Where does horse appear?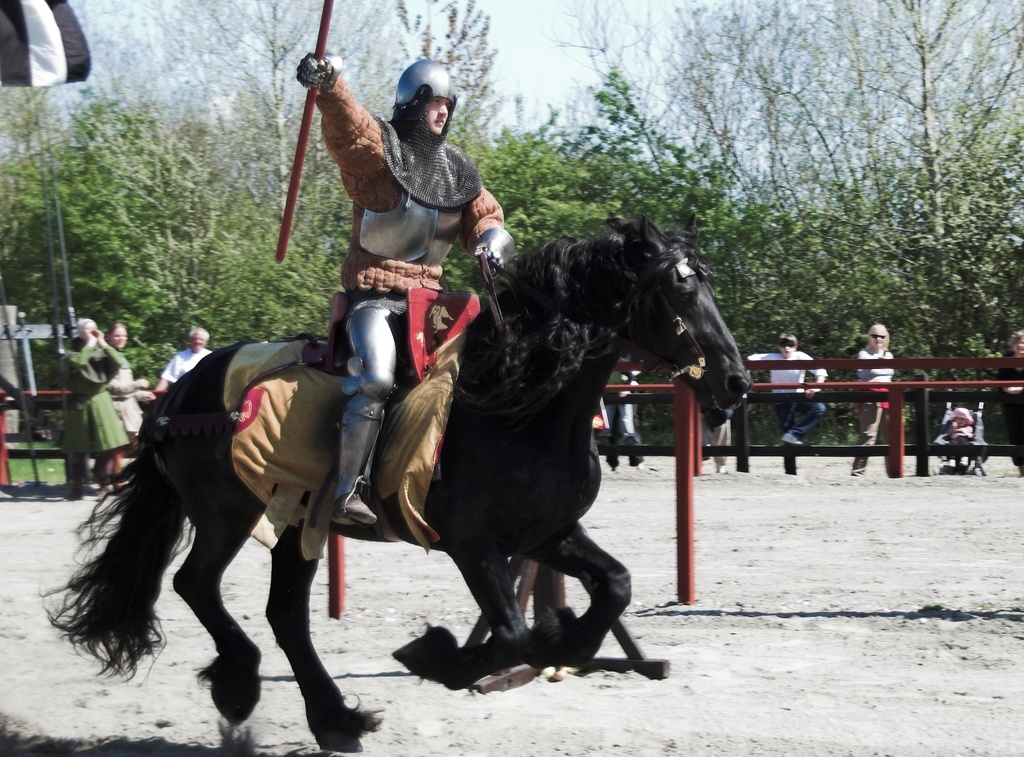
Appears at x1=36, y1=212, x2=756, y2=756.
